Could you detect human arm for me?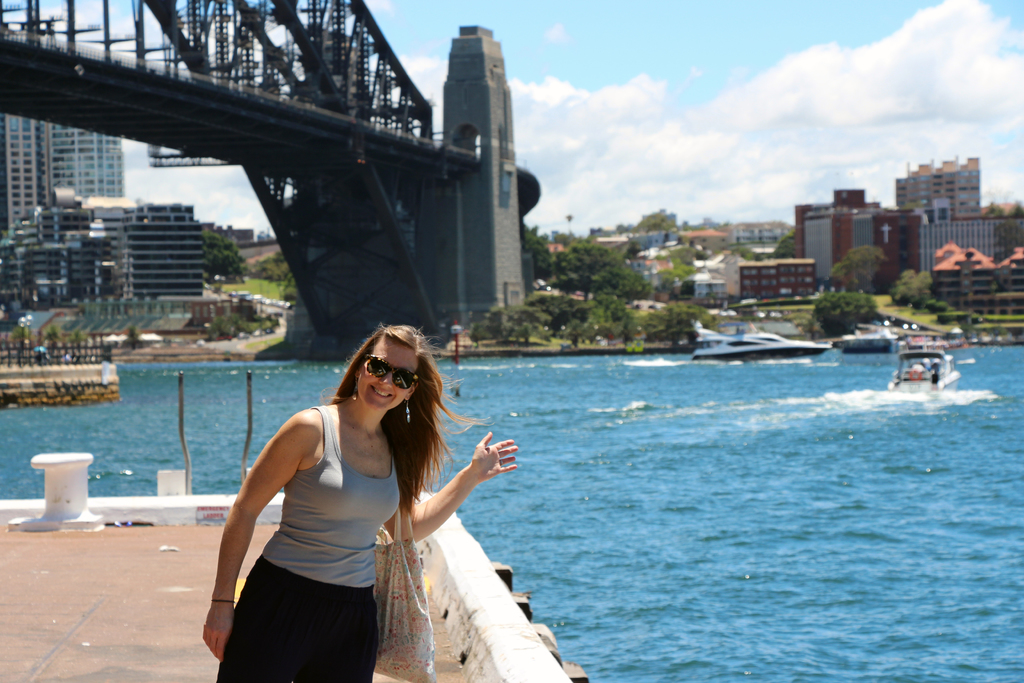
Detection result: BBox(381, 431, 518, 543).
